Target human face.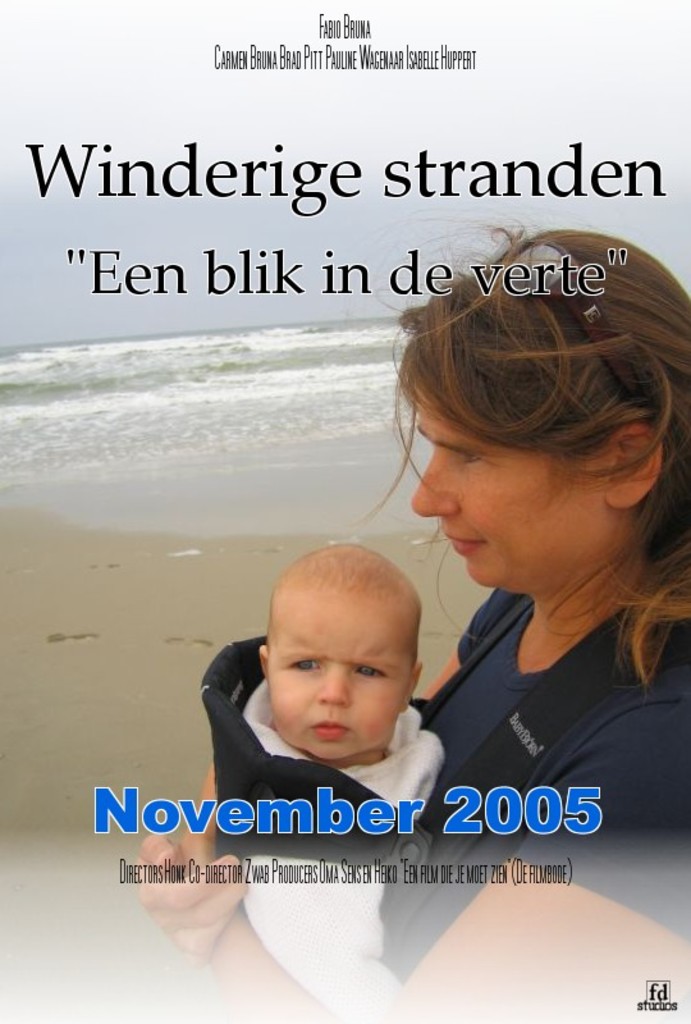
Target region: 409 379 604 589.
